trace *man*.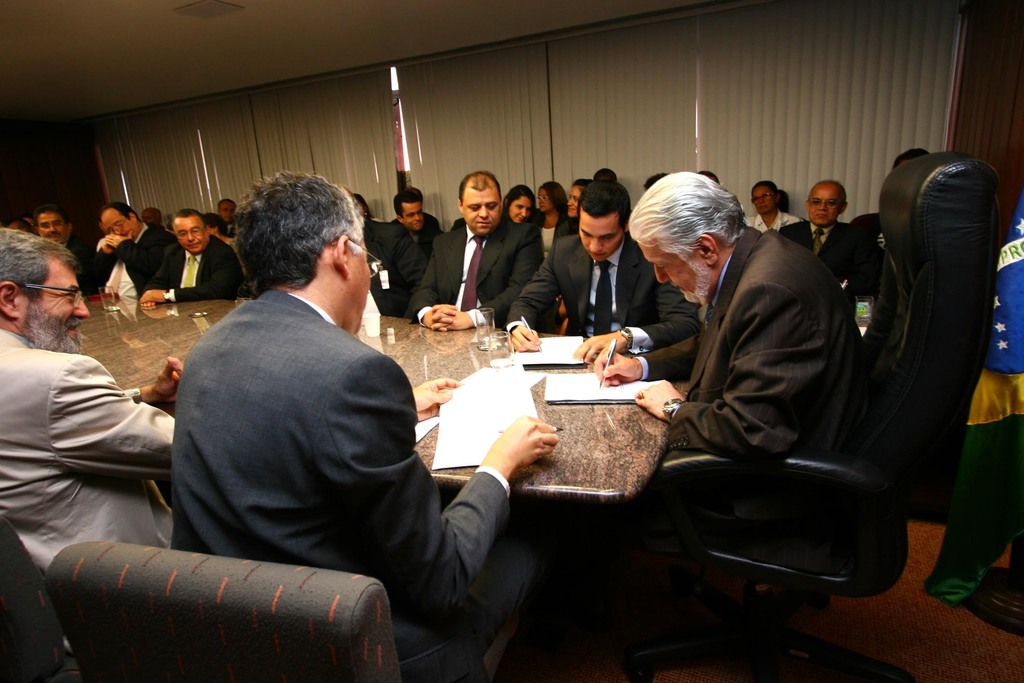
Traced to [left=209, top=199, right=240, bottom=247].
